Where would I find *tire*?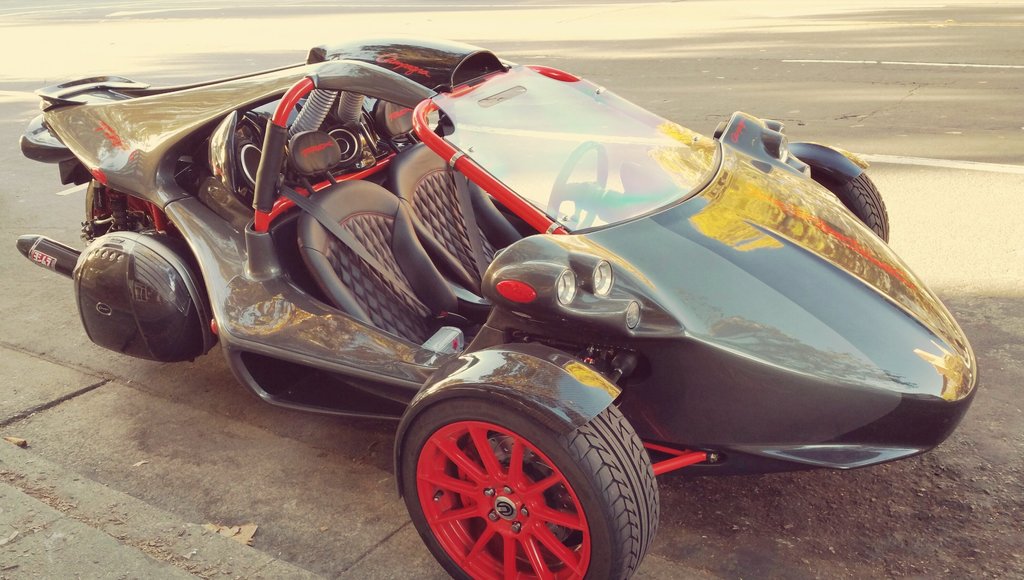
At <bbox>792, 155, 893, 249</bbox>.
